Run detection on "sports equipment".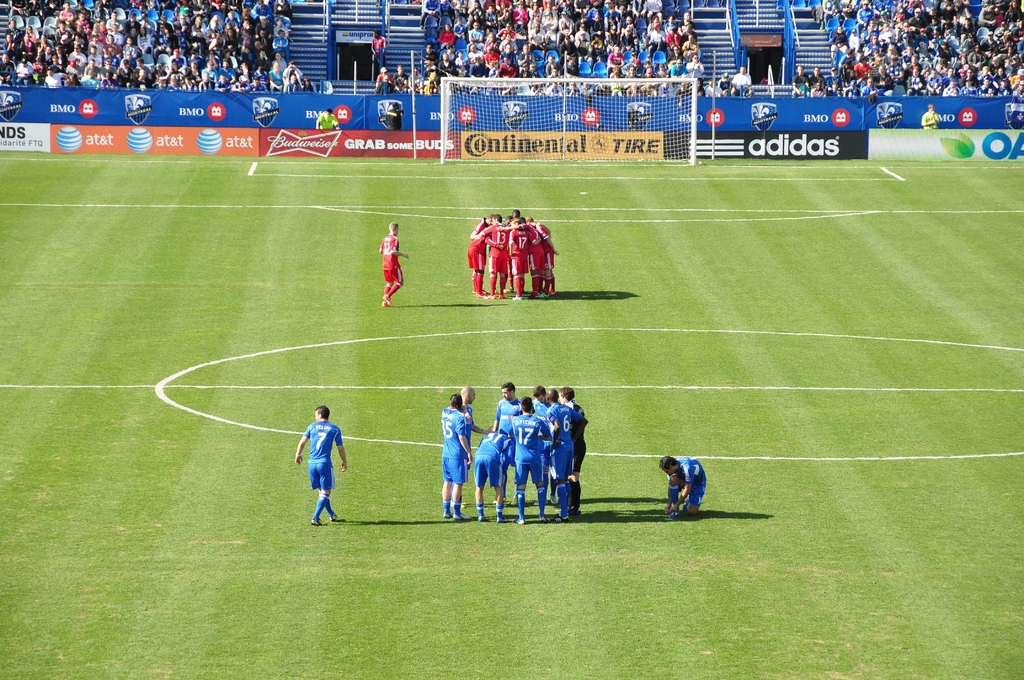
Result: x1=440 y1=75 x2=695 y2=168.
